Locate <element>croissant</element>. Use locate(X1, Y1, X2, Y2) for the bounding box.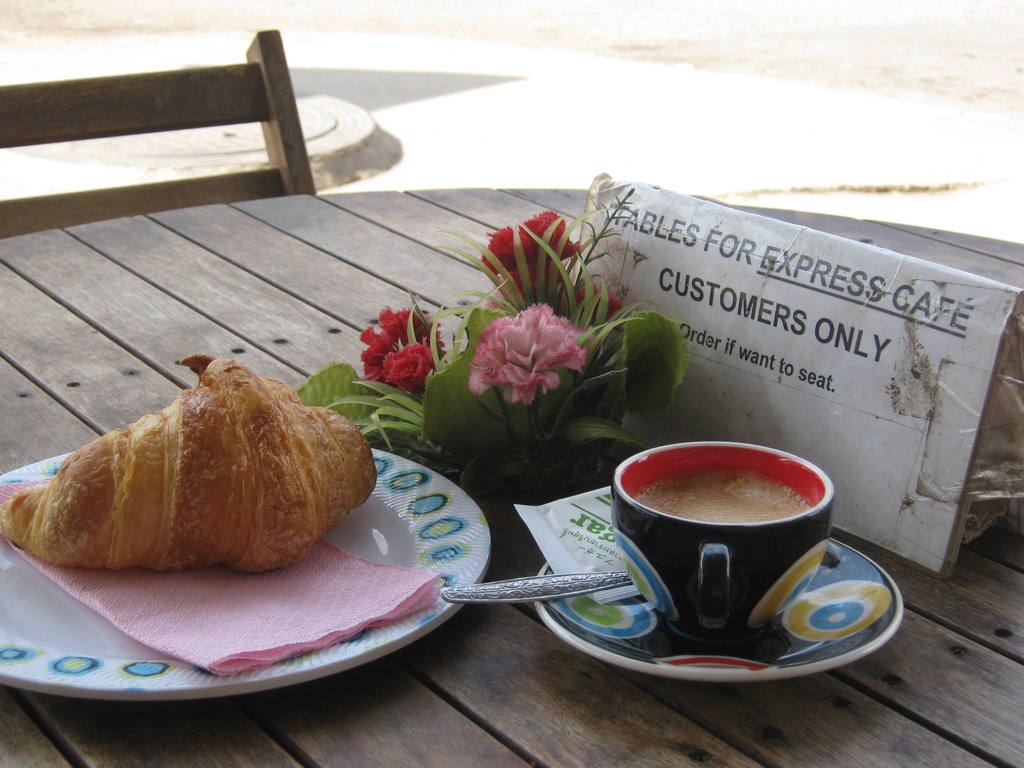
locate(0, 367, 373, 579).
